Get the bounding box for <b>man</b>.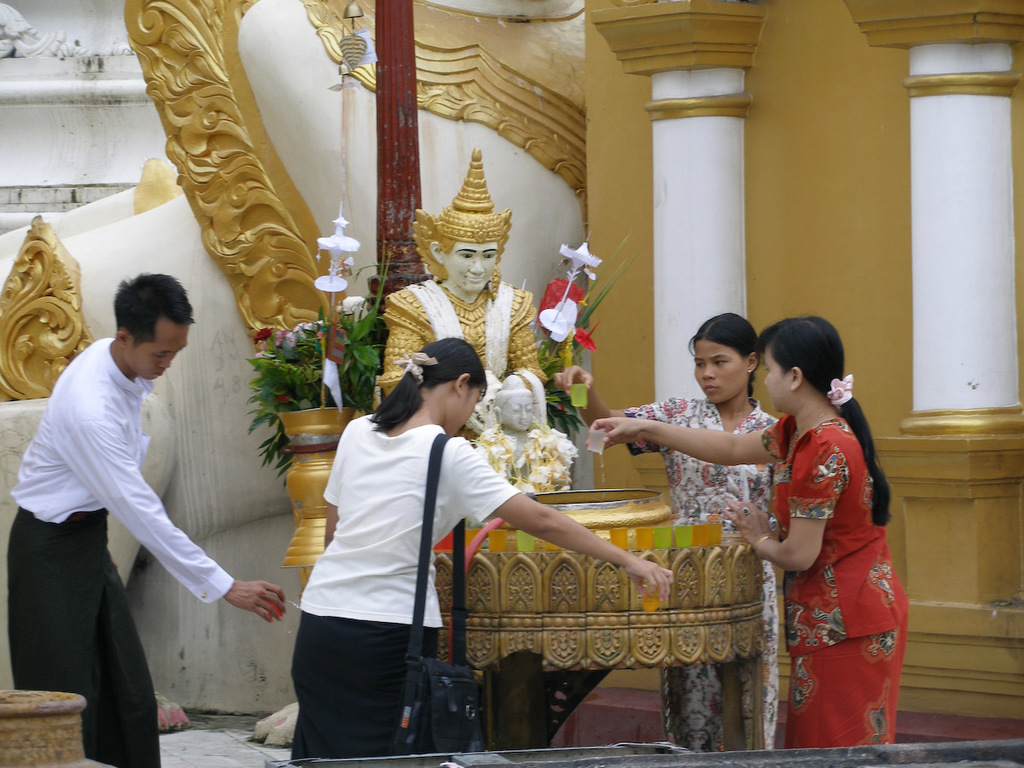
x1=9 y1=264 x2=291 y2=767.
